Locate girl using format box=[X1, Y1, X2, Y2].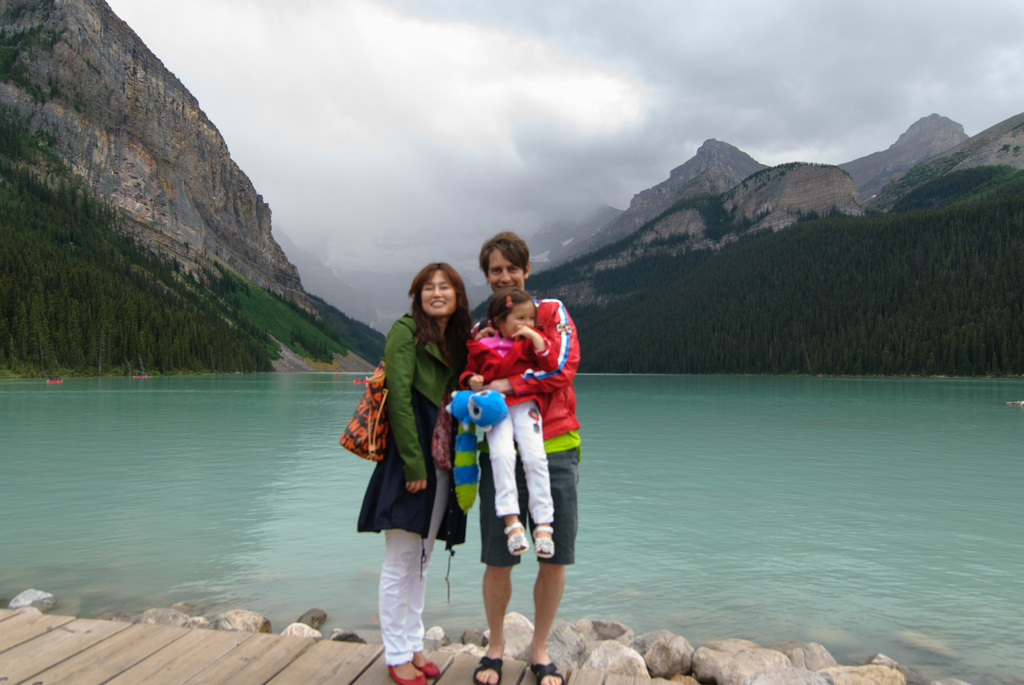
box=[458, 288, 557, 560].
